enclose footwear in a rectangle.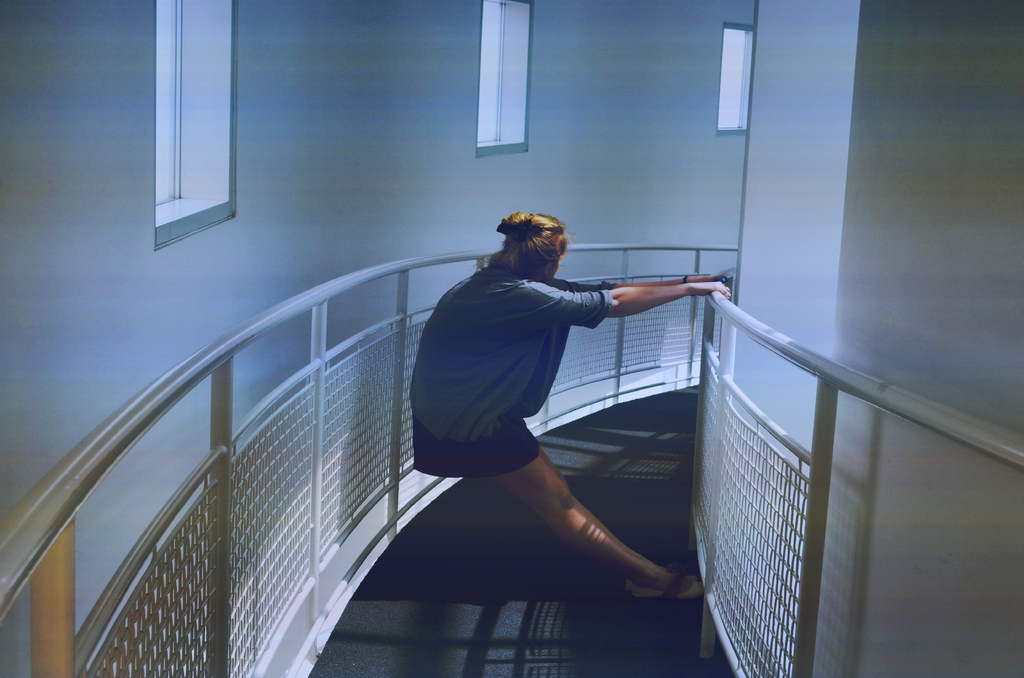
box(616, 569, 708, 605).
